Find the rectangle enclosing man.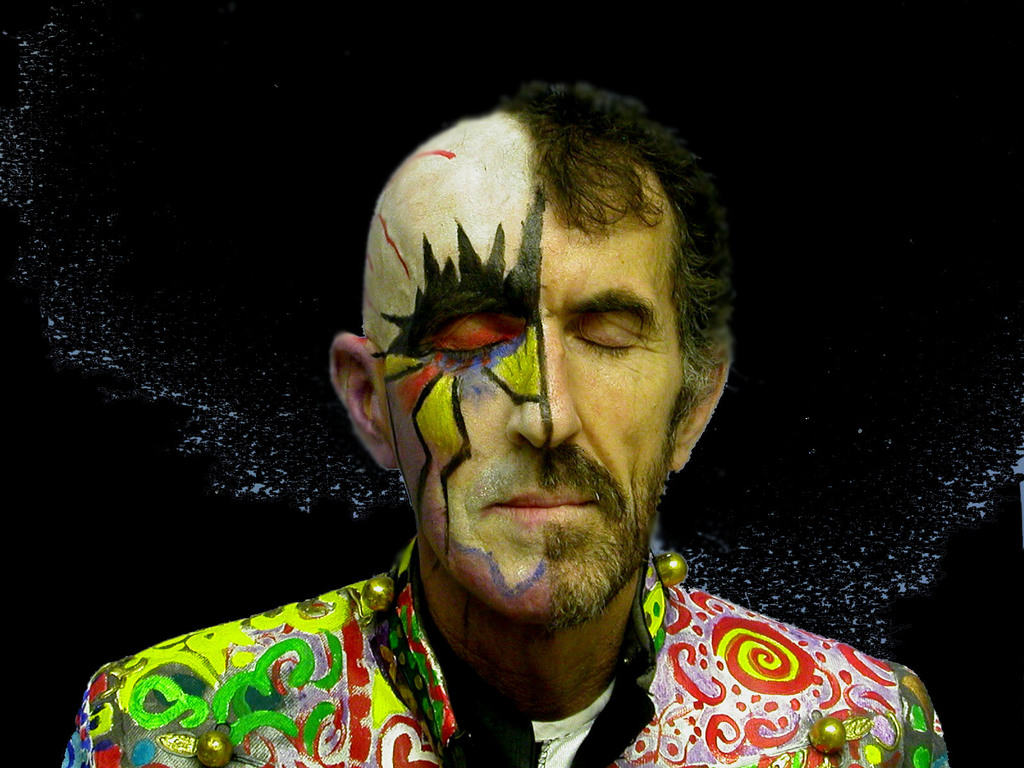
locate(57, 63, 954, 767).
